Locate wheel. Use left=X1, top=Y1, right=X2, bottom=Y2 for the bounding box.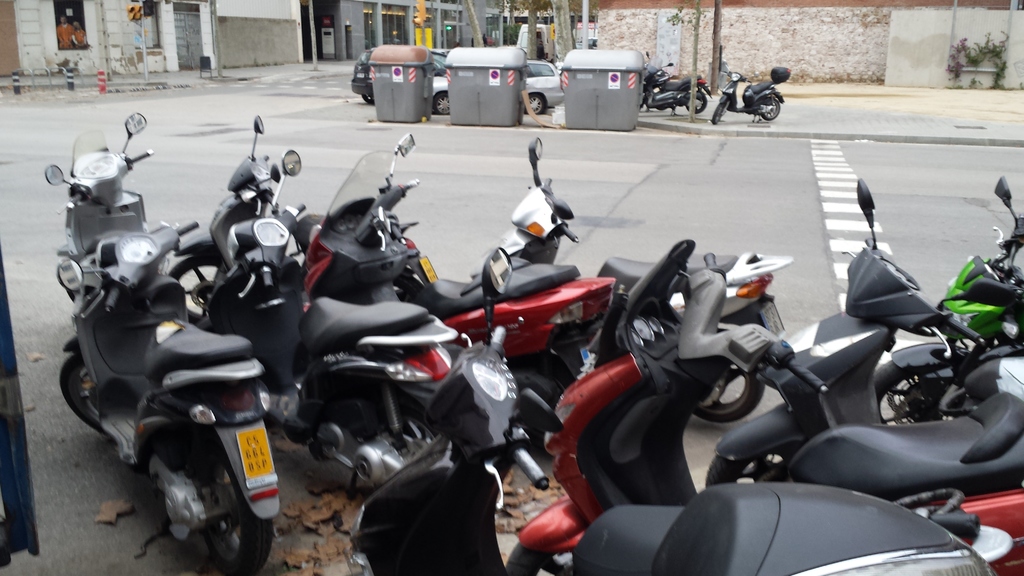
left=360, top=95, right=374, bottom=106.
